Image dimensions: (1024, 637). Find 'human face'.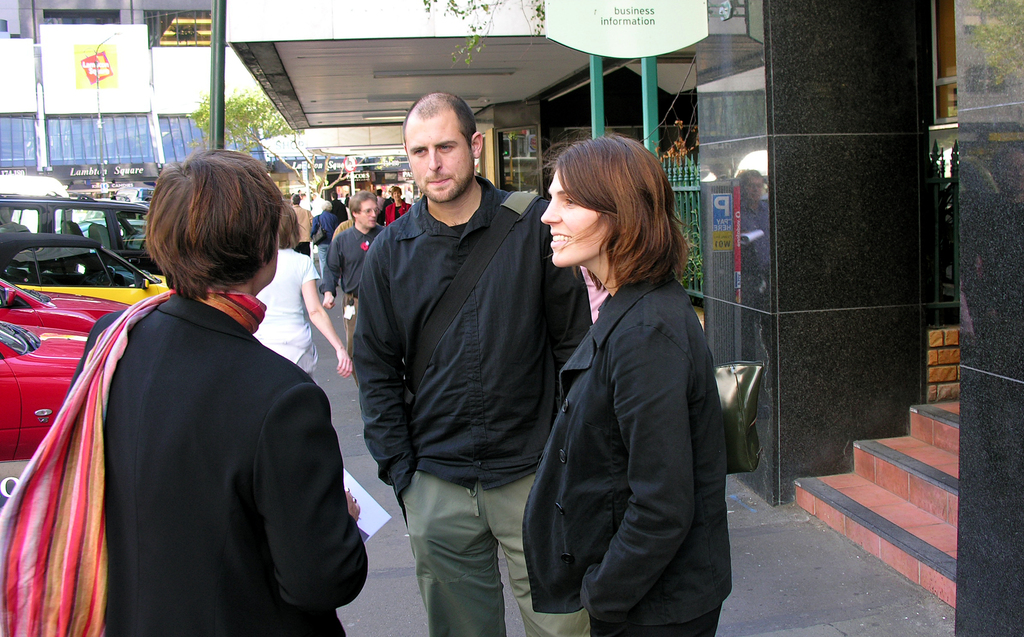
404 114 470 202.
